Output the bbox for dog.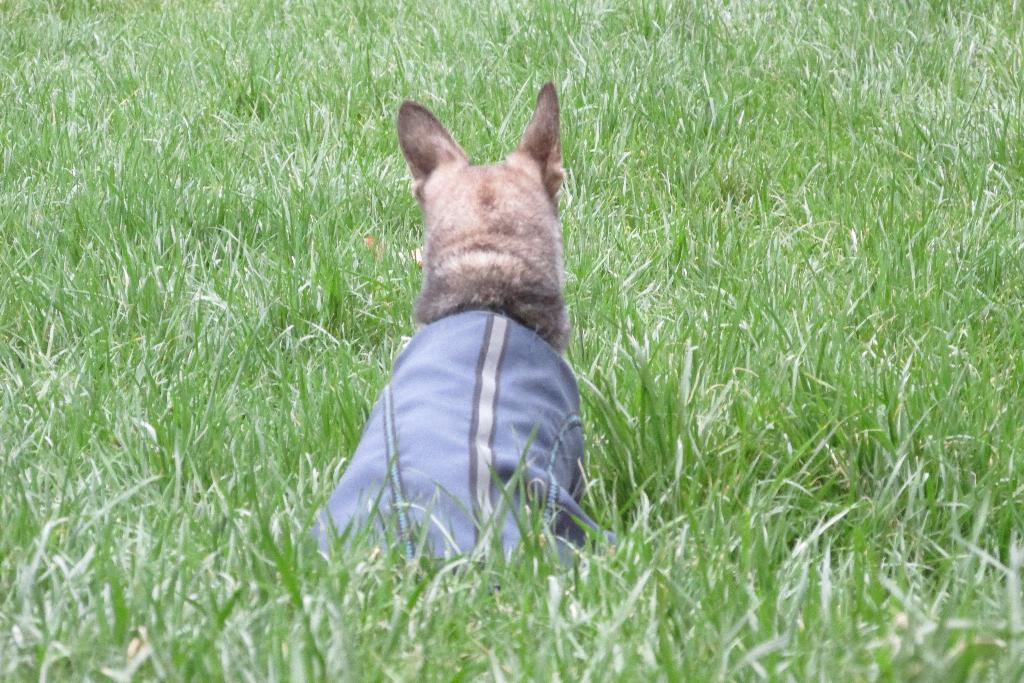
l=311, t=79, r=616, b=593.
